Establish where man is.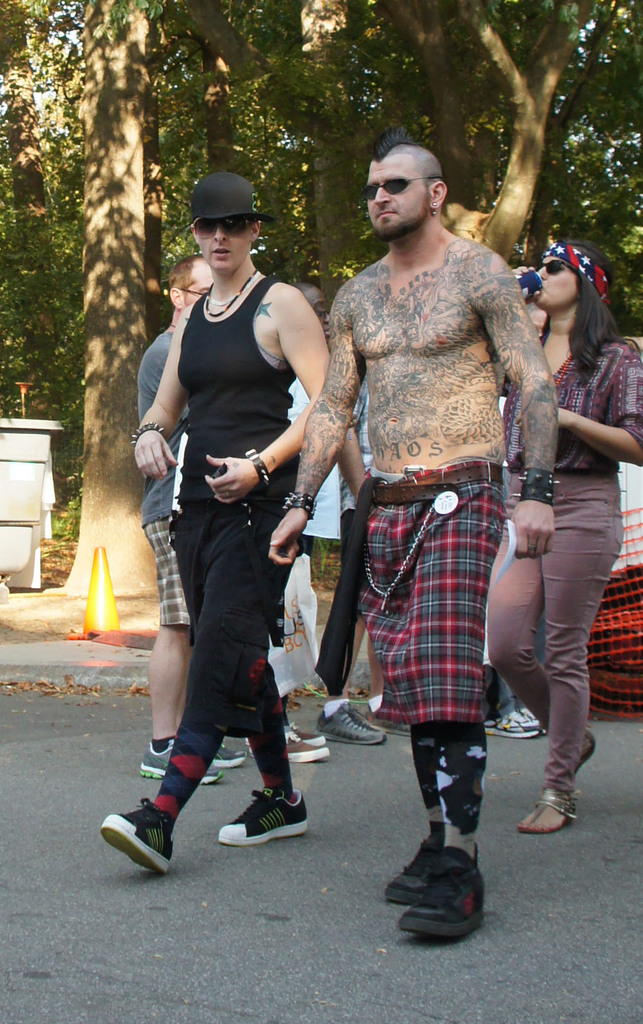
Established at rect(311, 154, 568, 893).
